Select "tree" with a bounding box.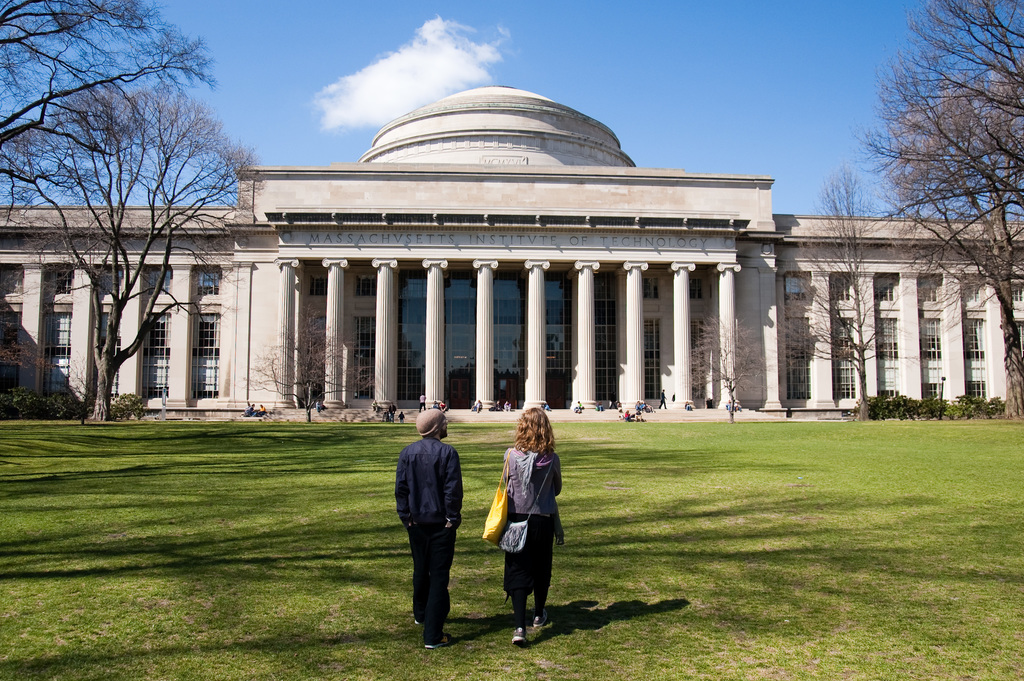
(0, 84, 270, 423).
